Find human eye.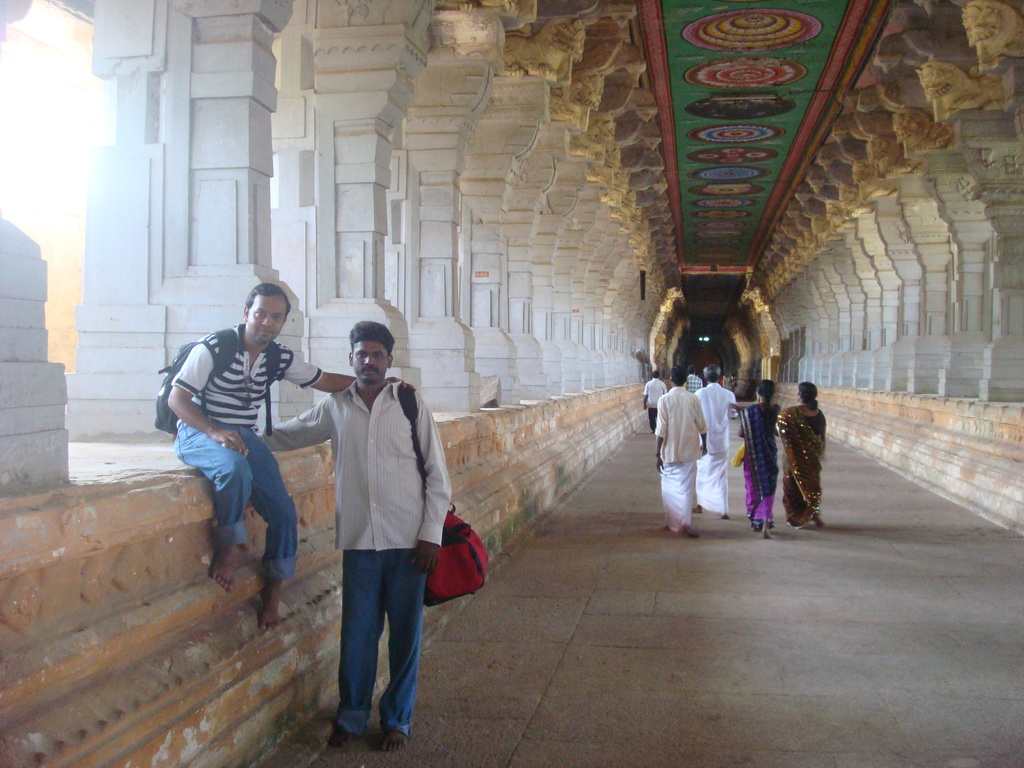
bbox=[252, 307, 266, 320].
